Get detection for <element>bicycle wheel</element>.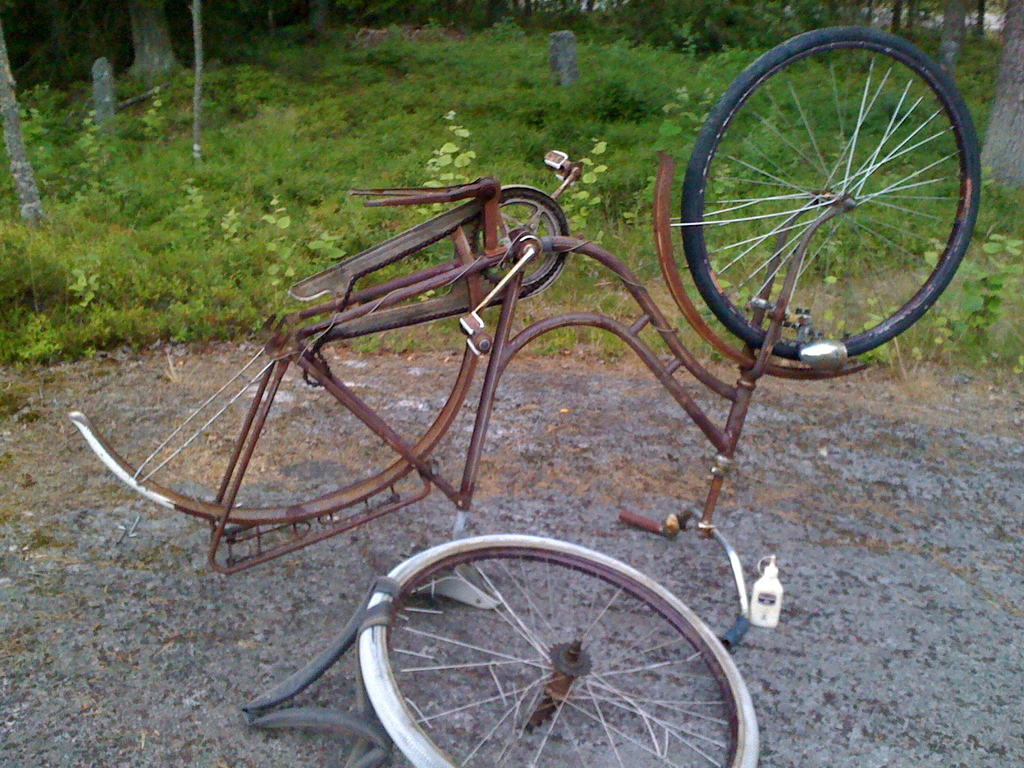
Detection: (x1=358, y1=536, x2=760, y2=767).
